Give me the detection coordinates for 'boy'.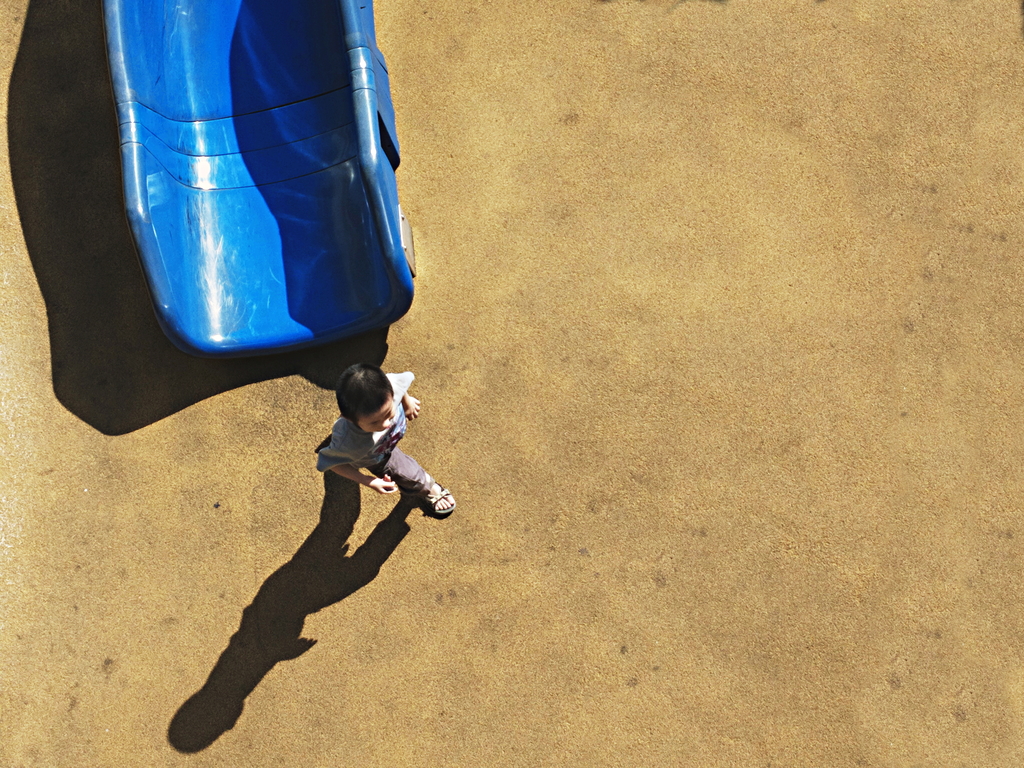
(x1=295, y1=359, x2=474, y2=524).
